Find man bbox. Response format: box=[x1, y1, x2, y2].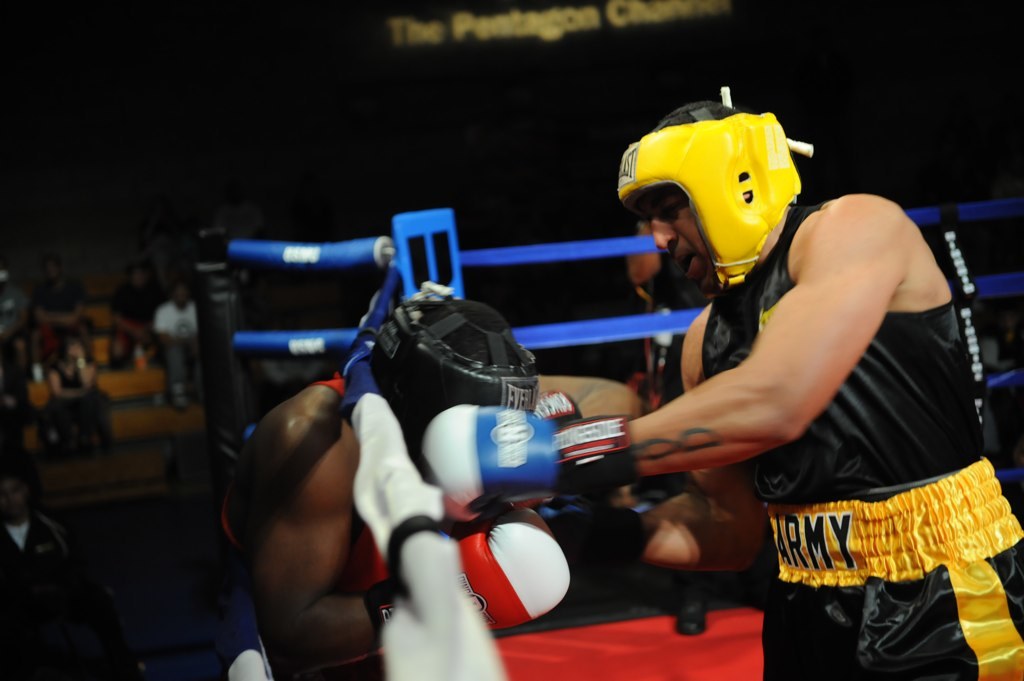
box=[542, 84, 1007, 655].
